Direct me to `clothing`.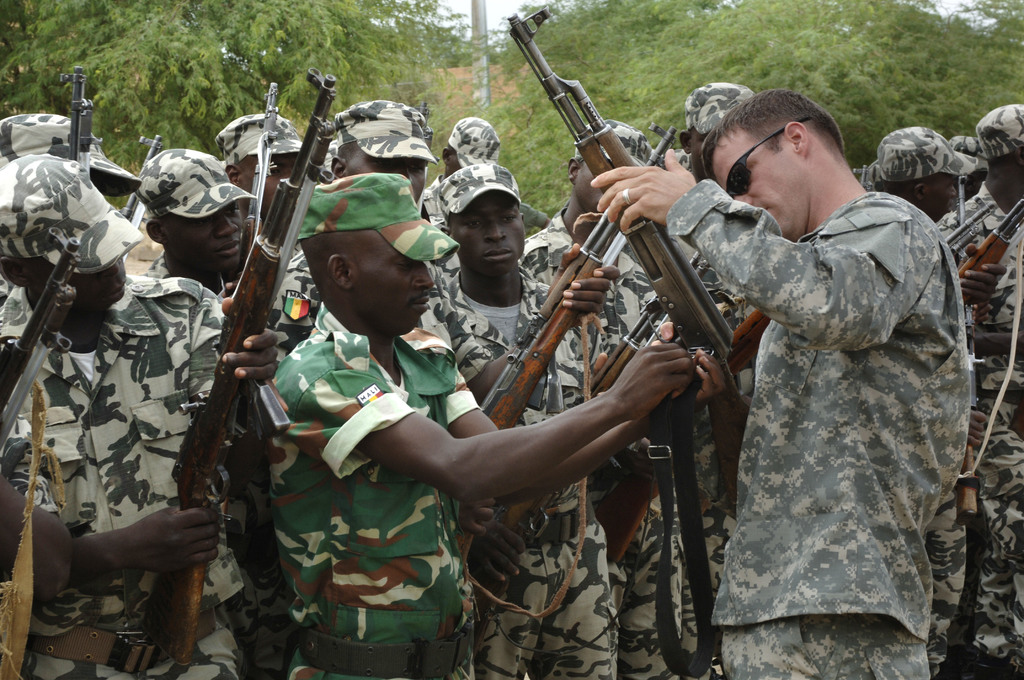
Direction: pyautogui.locateOnScreen(431, 264, 620, 679).
